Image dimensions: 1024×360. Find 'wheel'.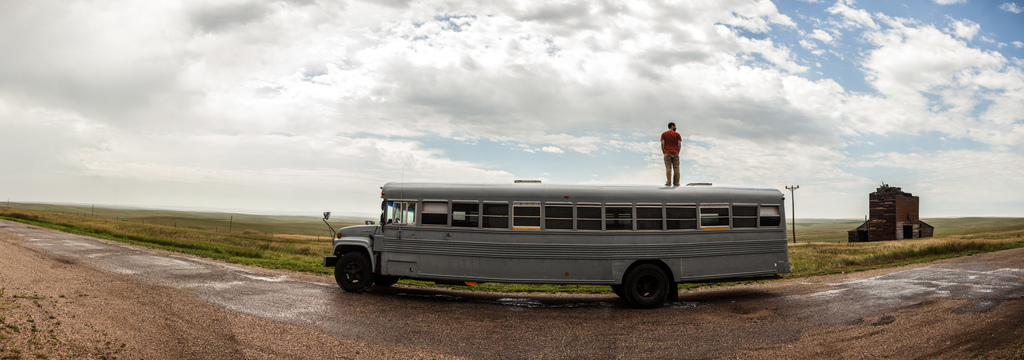
{"left": 619, "top": 265, "right": 674, "bottom": 309}.
